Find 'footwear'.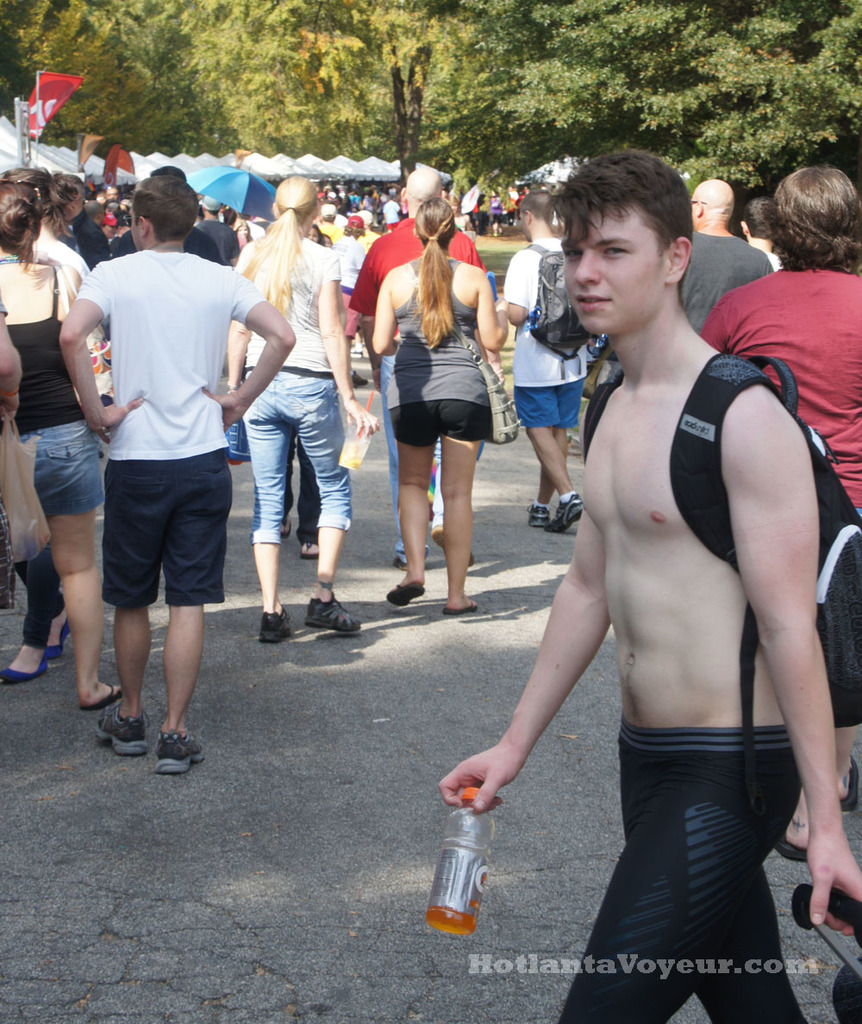
bbox=(442, 600, 478, 615).
